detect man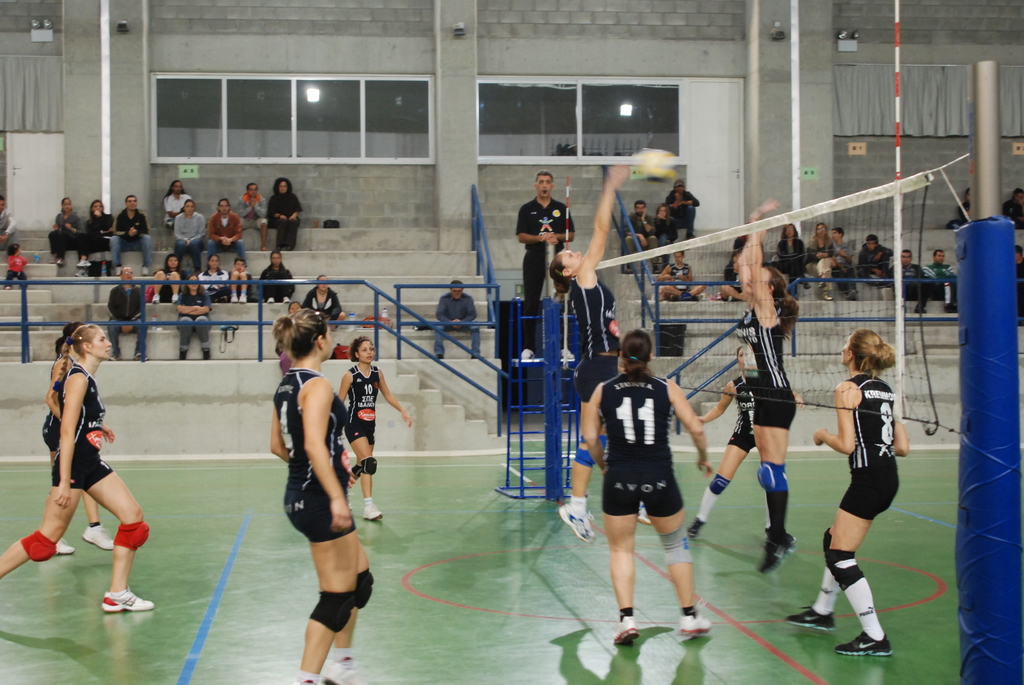
locate(834, 226, 863, 302)
